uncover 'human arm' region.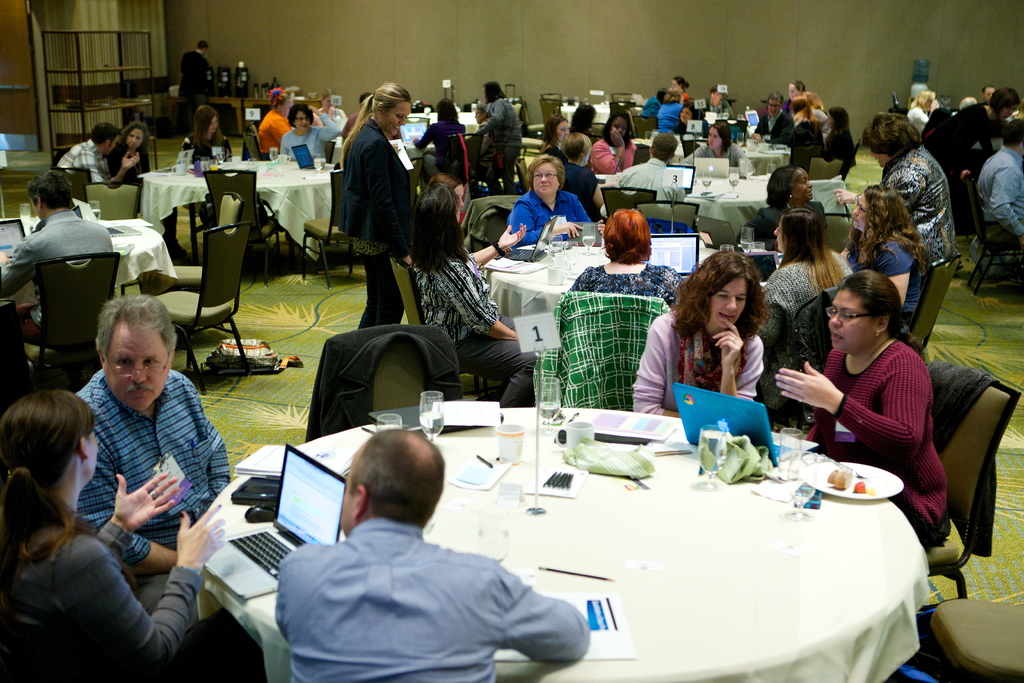
Uncovered: l=75, t=432, r=176, b=574.
